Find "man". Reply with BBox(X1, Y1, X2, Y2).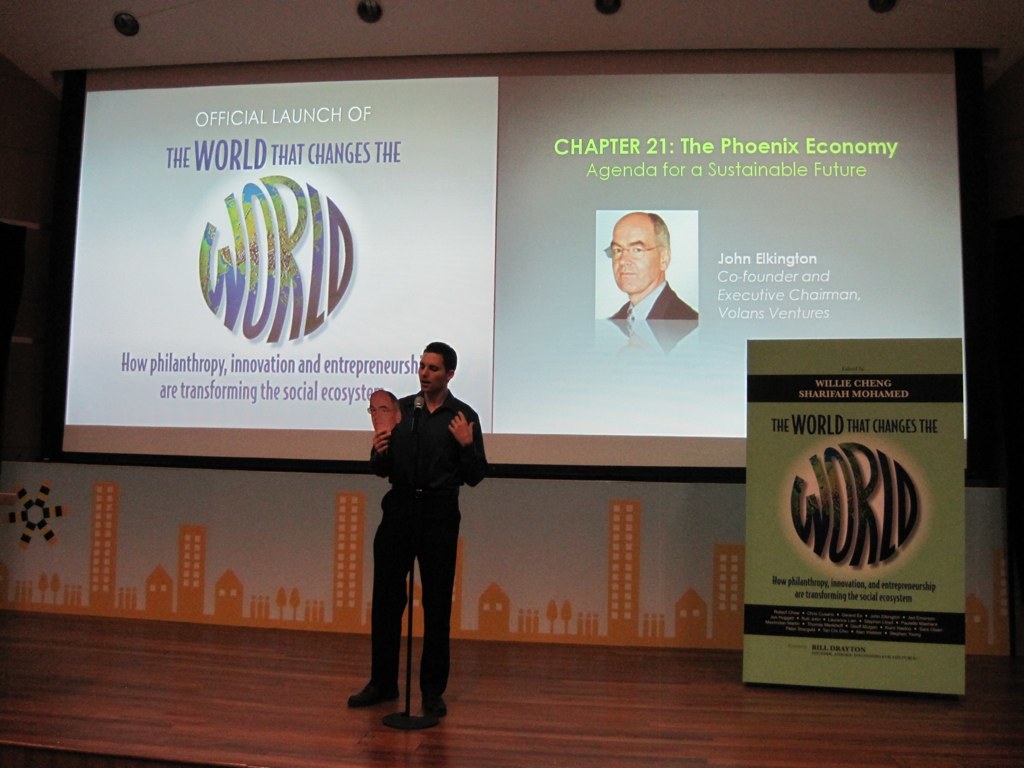
BBox(350, 343, 489, 729).
